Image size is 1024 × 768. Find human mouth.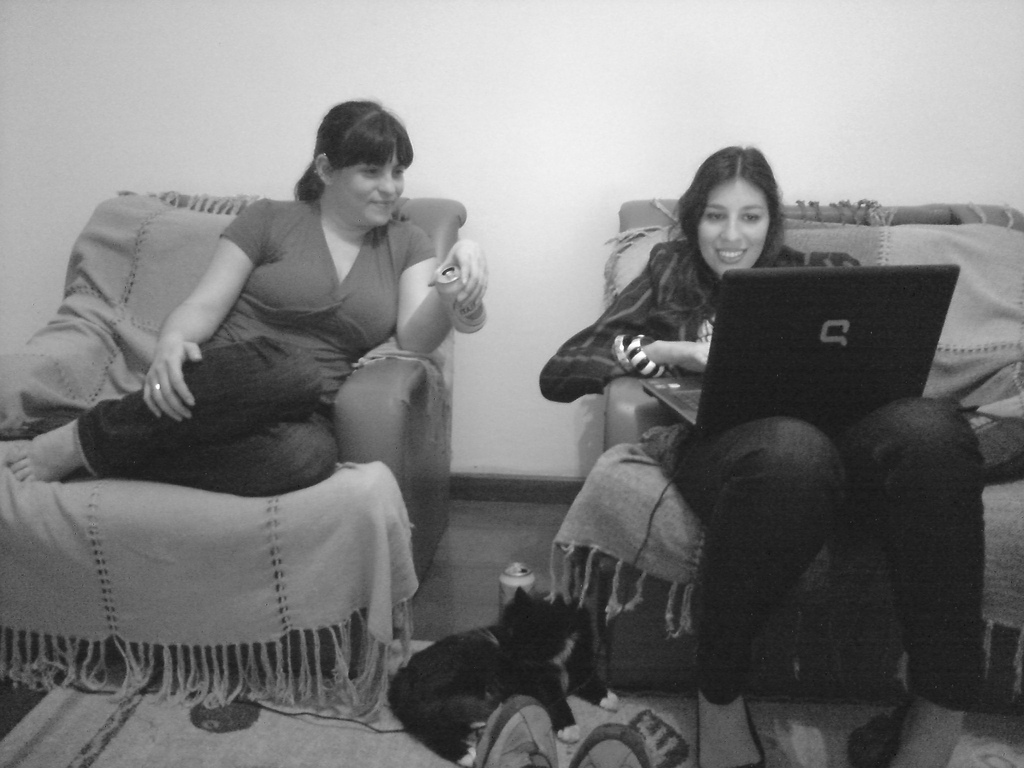
locate(365, 194, 396, 214).
